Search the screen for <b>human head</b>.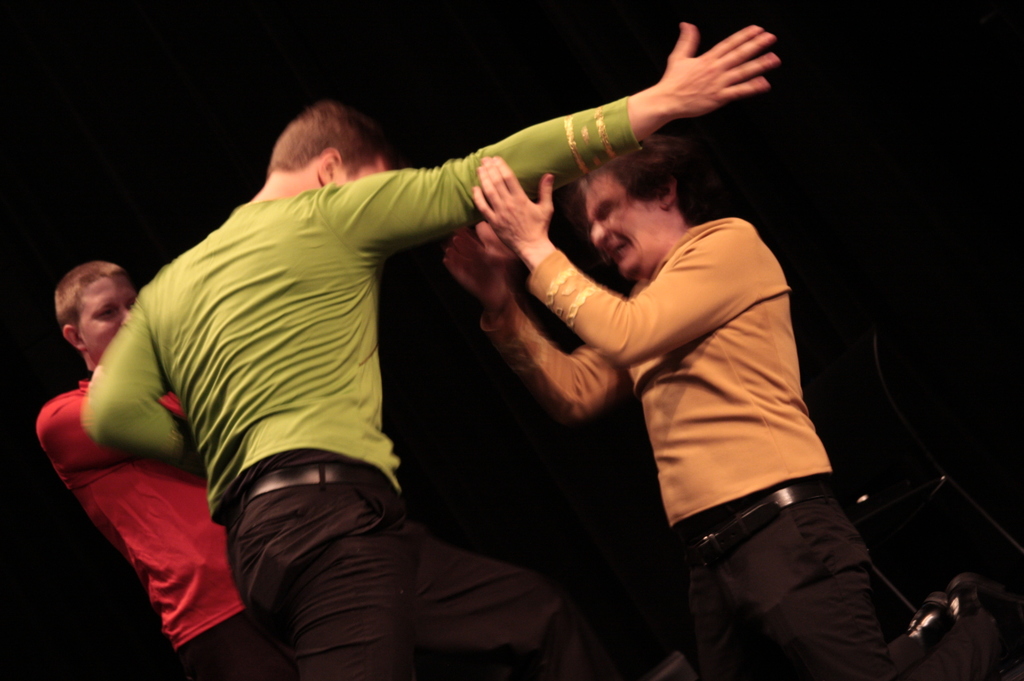
Found at 47 255 127 359.
